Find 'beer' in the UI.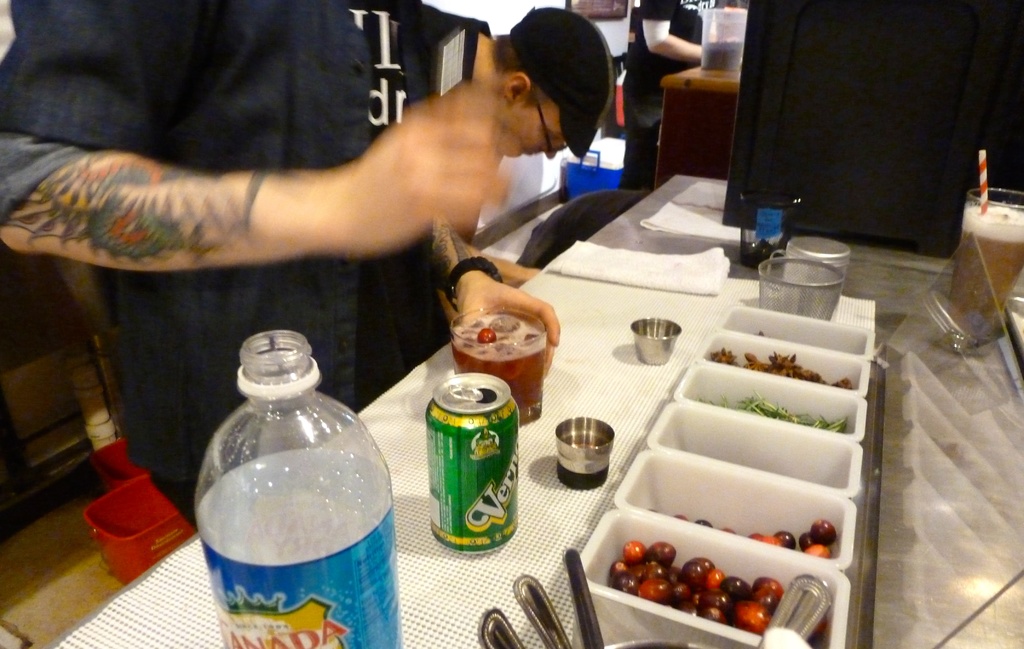
UI element at (961, 206, 1016, 340).
